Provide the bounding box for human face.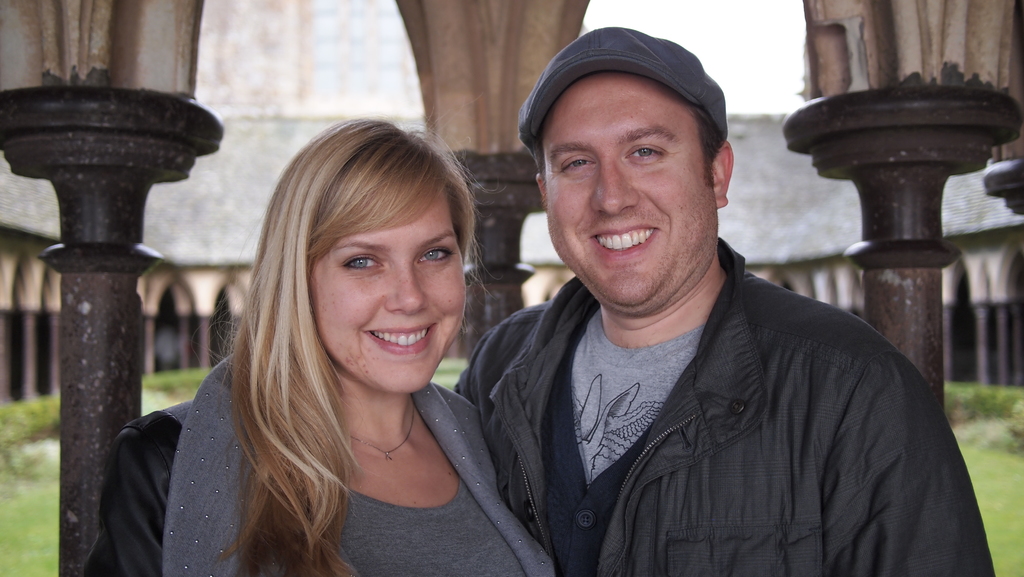
(left=544, top=72, right=716, bottom=305).
